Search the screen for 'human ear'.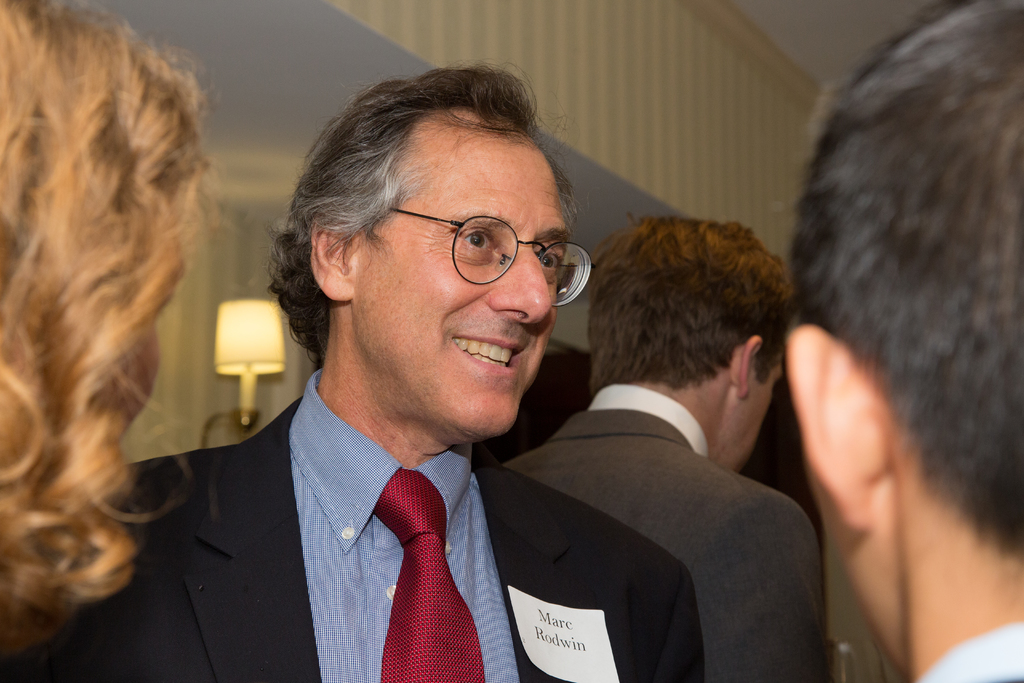
Found at (x1=728, y1=333, x2=763, y2=397).
